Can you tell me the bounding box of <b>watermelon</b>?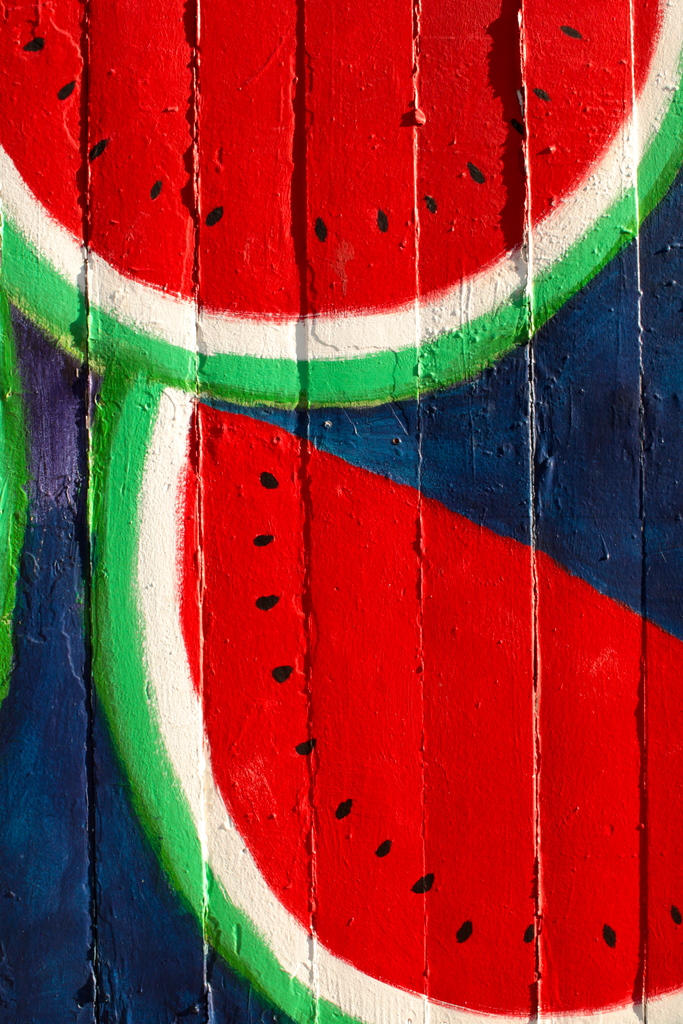
box=[0, 0, 682, 400].
